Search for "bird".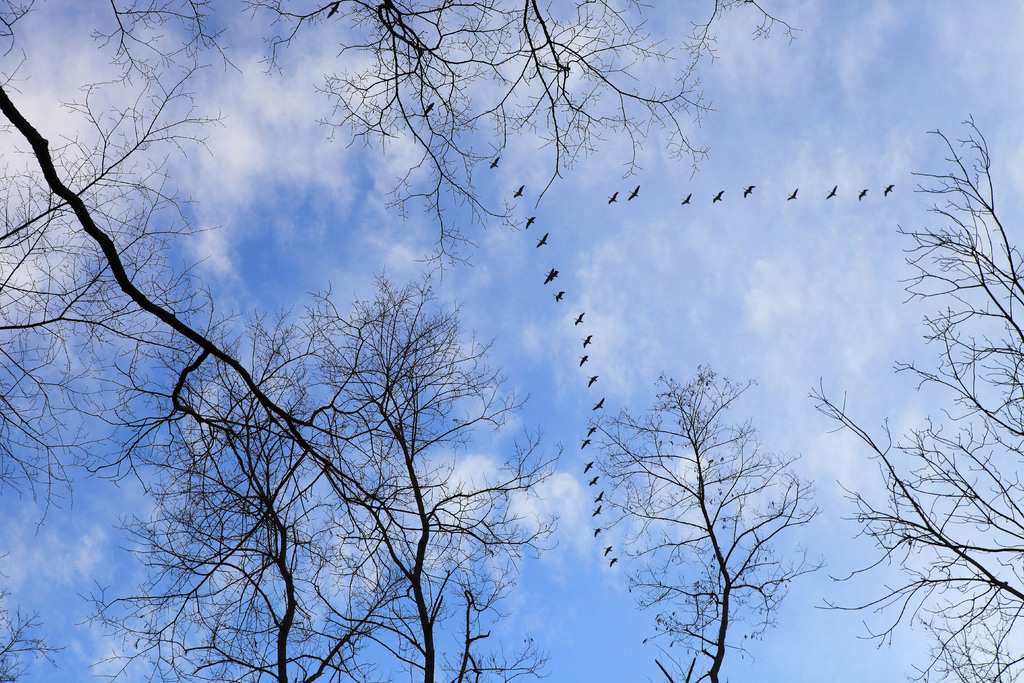
Found at bbox(547, 270, 559, 281).
